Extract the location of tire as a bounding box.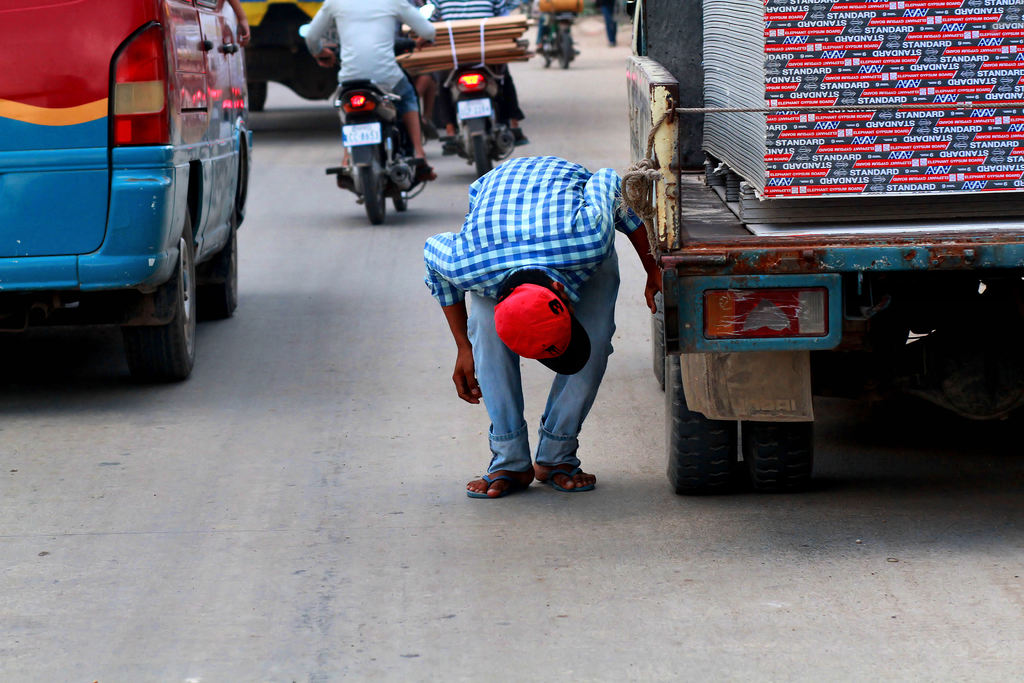
Rect(659, 356, 736, 492).
